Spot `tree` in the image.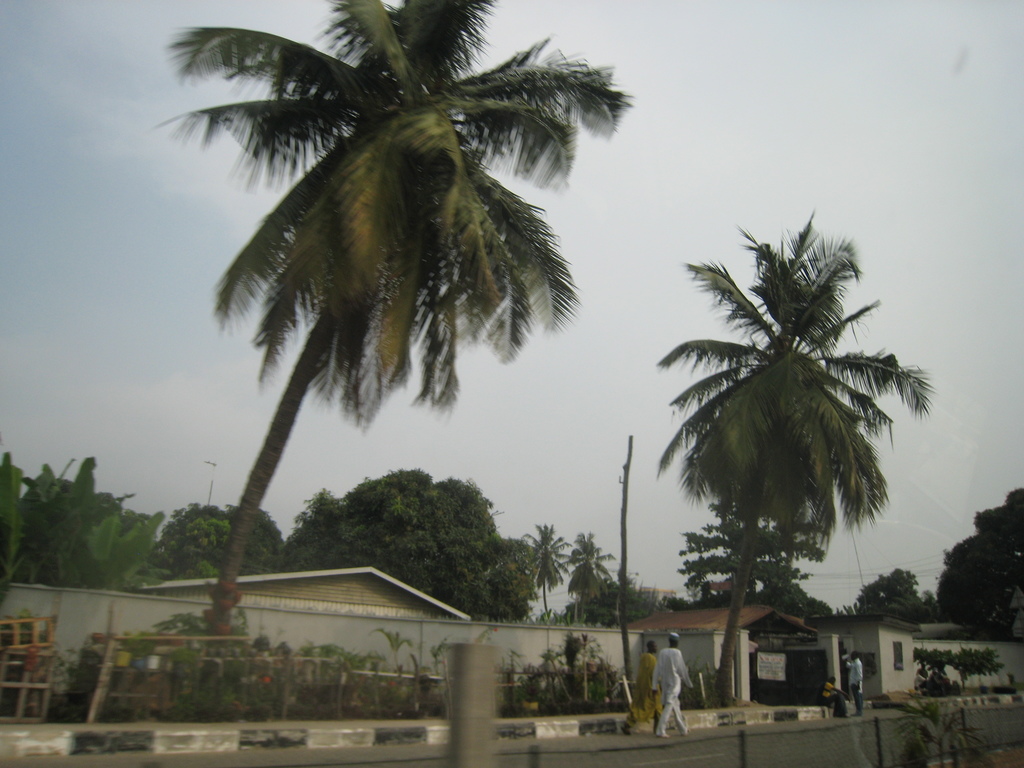
`tree` found at box(845, 564, 947, 628).
